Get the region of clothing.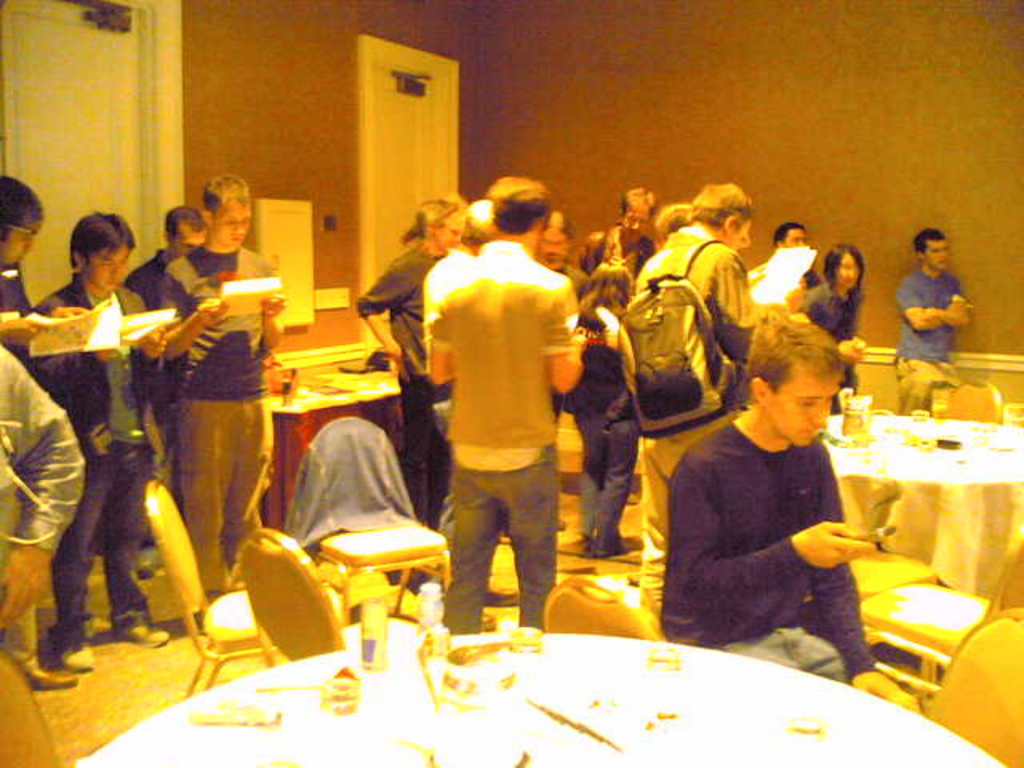
left=560, top=306, right=648, bottom=557.
